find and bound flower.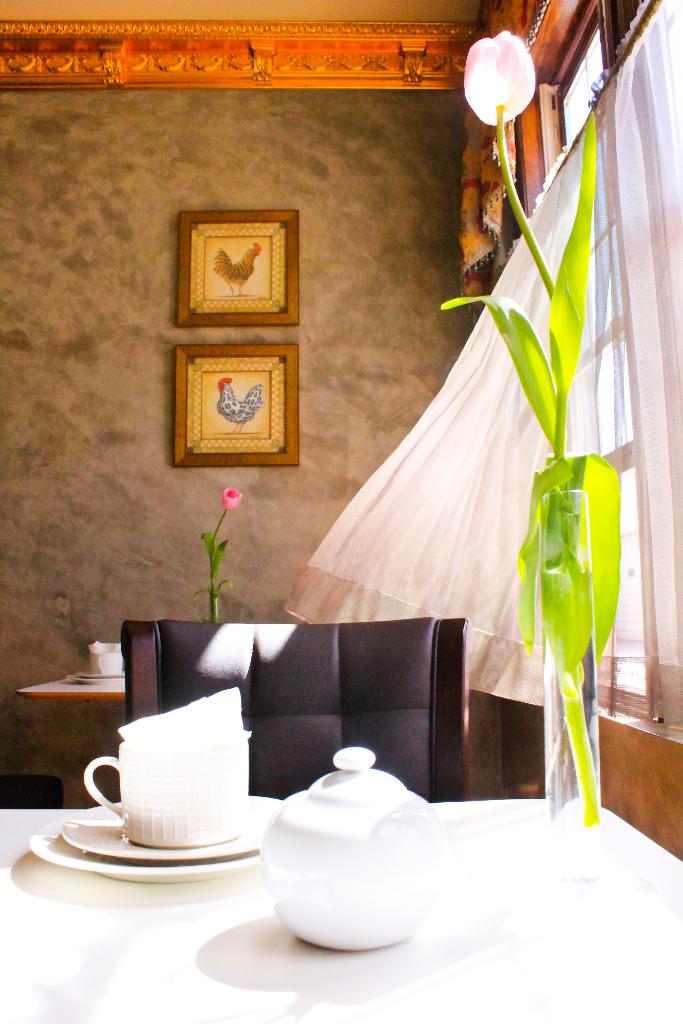
Bound: {"x1": 464, "y1": 29, "x2": 541, "y2": 131}.
